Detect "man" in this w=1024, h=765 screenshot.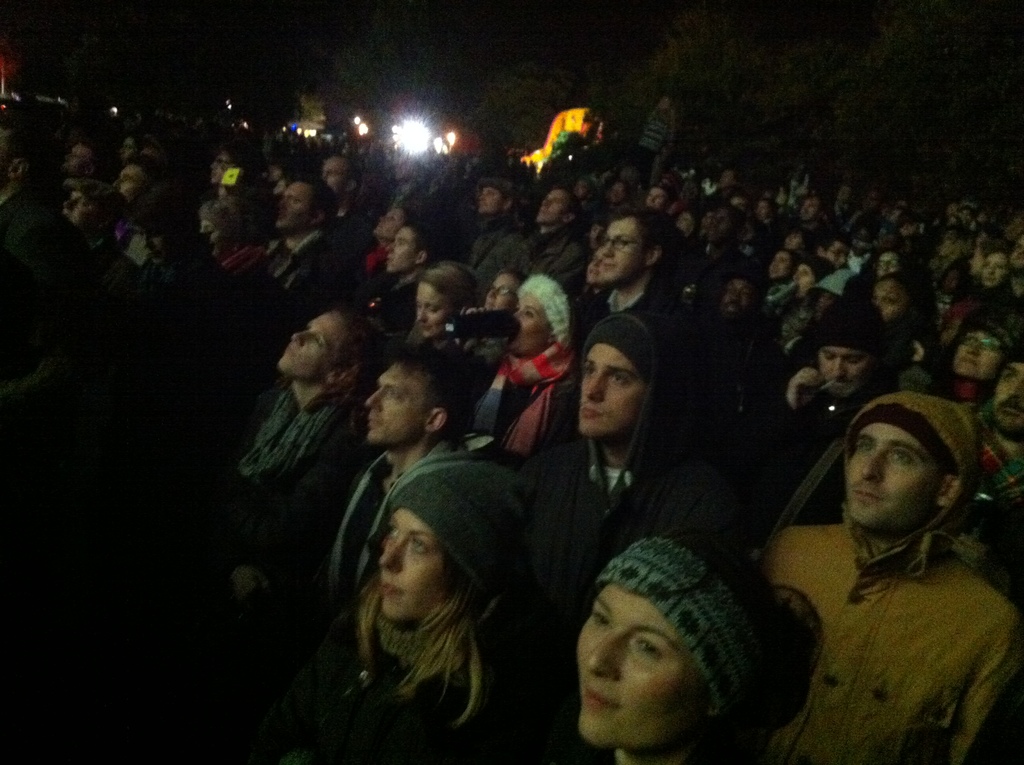
Detection: BBox(808, 228, 851, 277).
